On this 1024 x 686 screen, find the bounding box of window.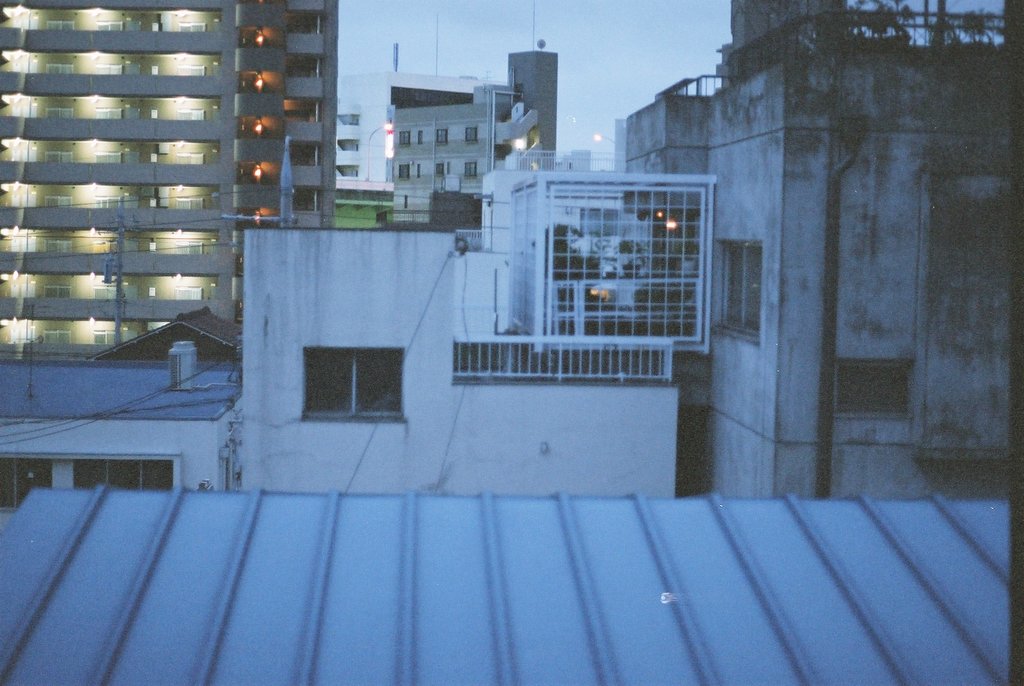
Bounding box: 298,334,413,426.
